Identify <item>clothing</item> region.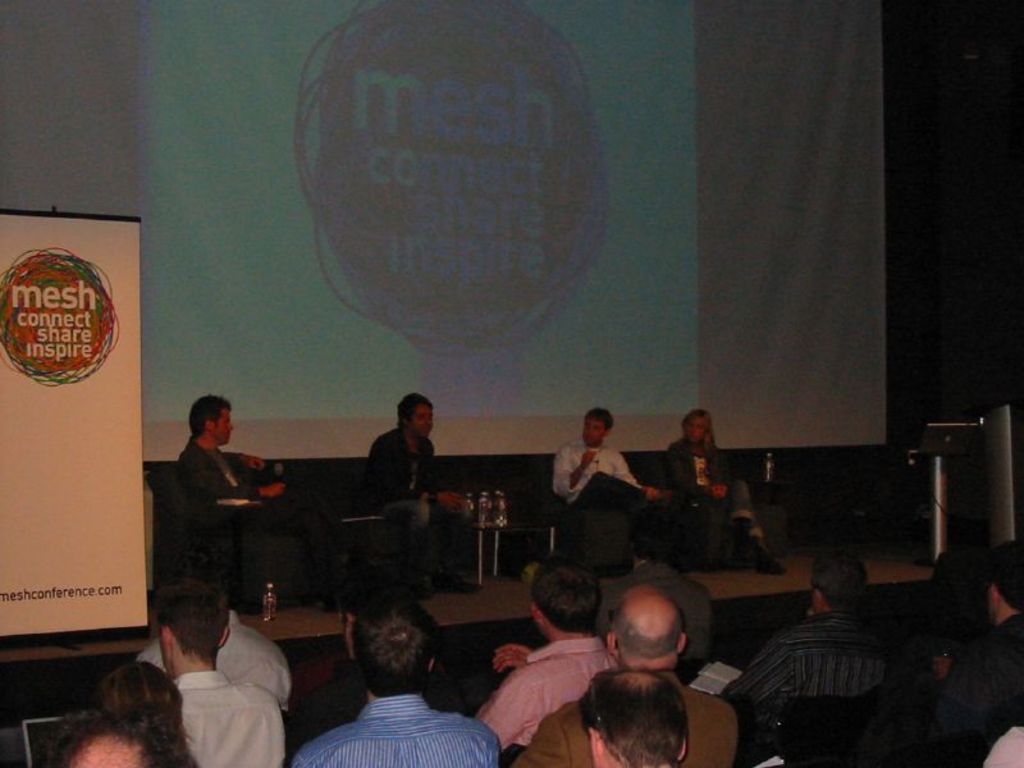
Region: BBox(364, 422, 468, 573).
